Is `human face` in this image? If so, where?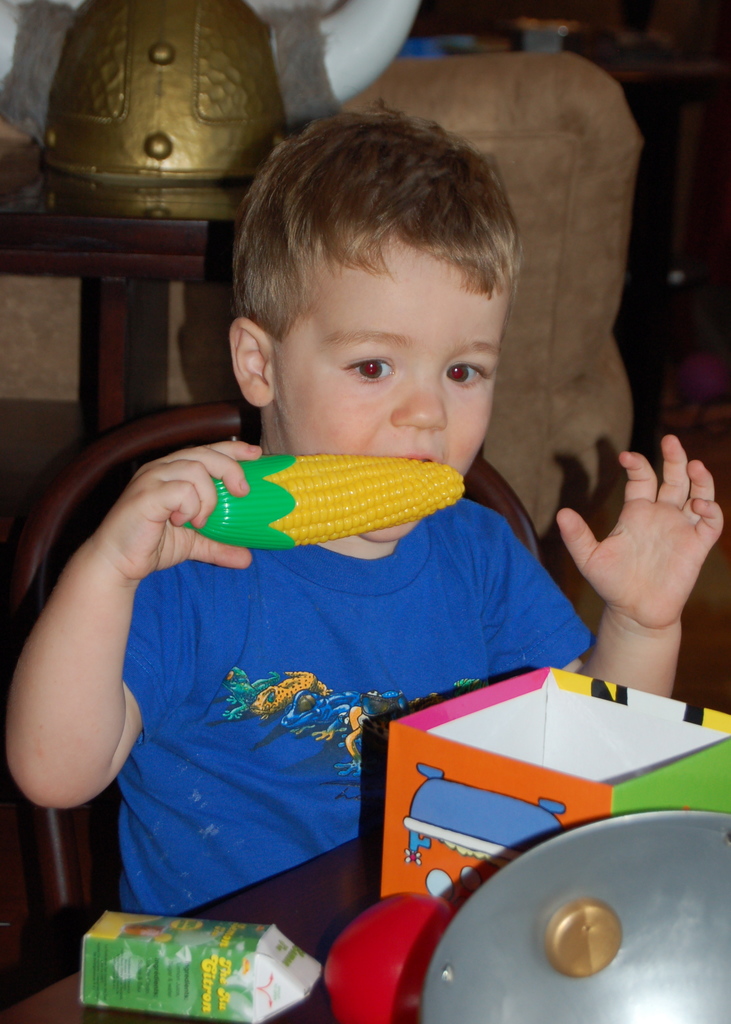
Yes, at crop(253, 244, 514, 466).
